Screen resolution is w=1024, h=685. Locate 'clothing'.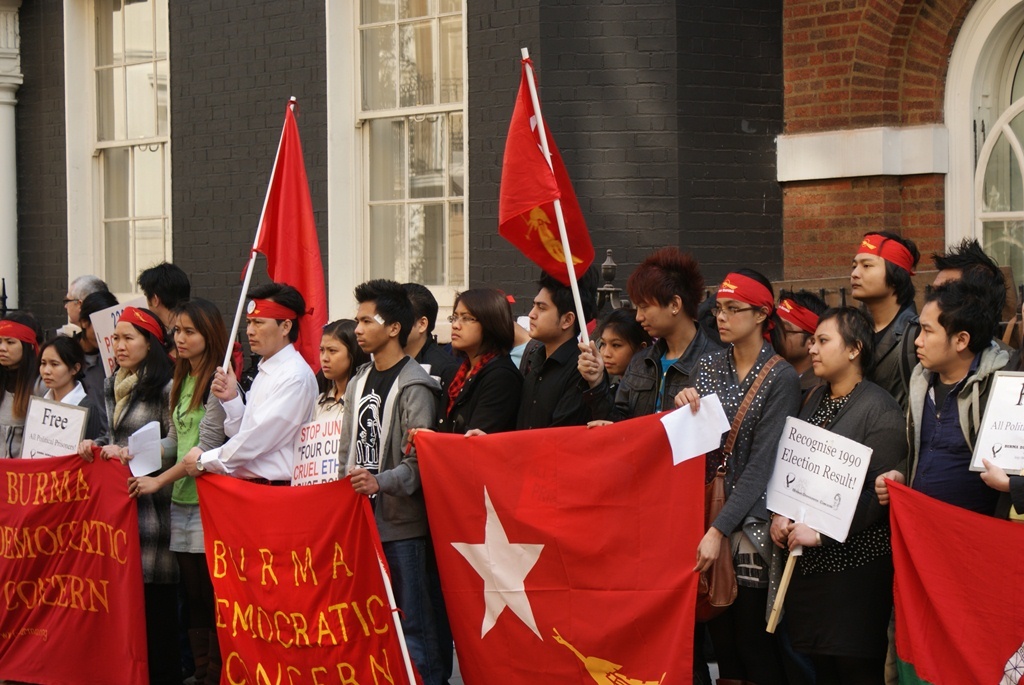
<bbox>434, 348, 518, 463</bbox>.
